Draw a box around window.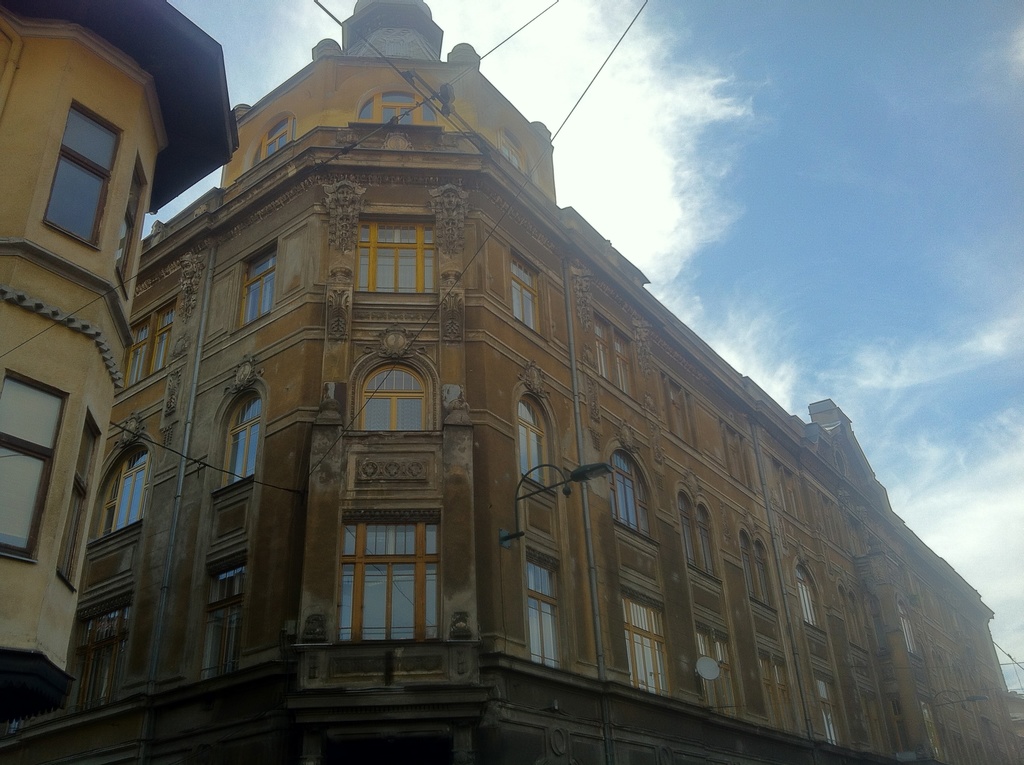
x1=843, y1=580, x2=869, y2=648.
